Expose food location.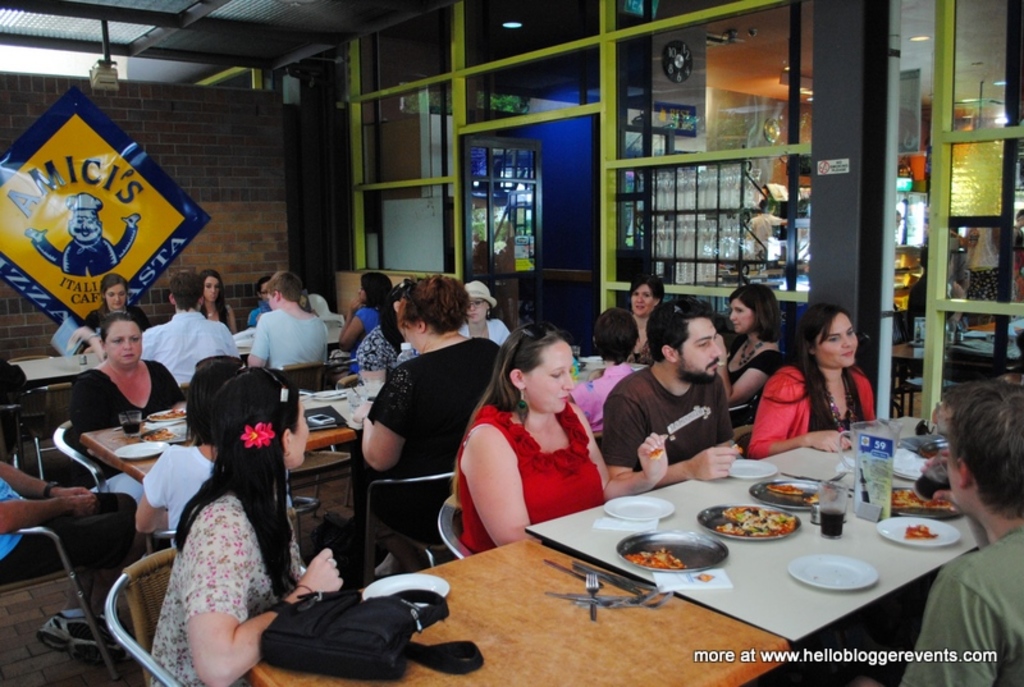
Exposed at <region>900, 522, 936, 541</region>.
